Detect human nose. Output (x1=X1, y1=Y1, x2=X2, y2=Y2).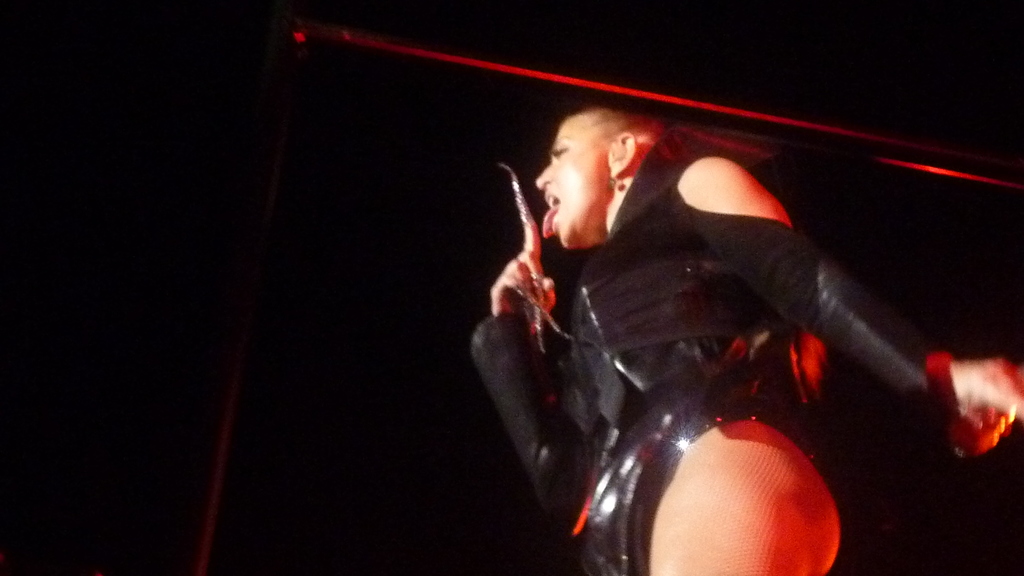
(x1=534, y1=160, x2=554, y2=195).
